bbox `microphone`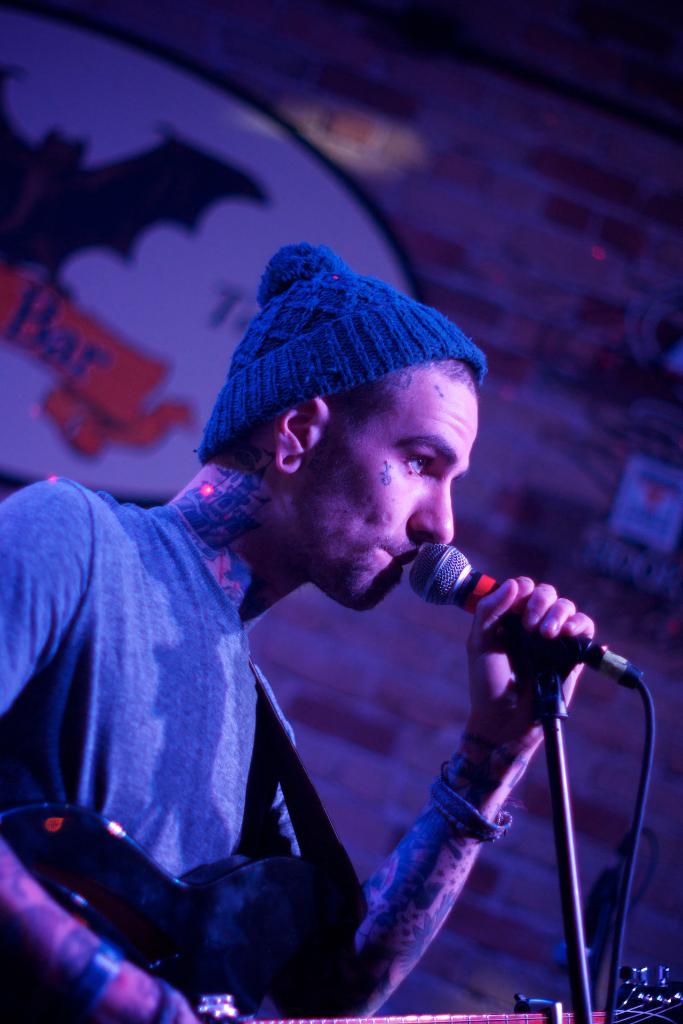
l=420, t=561, r=625, b=714
